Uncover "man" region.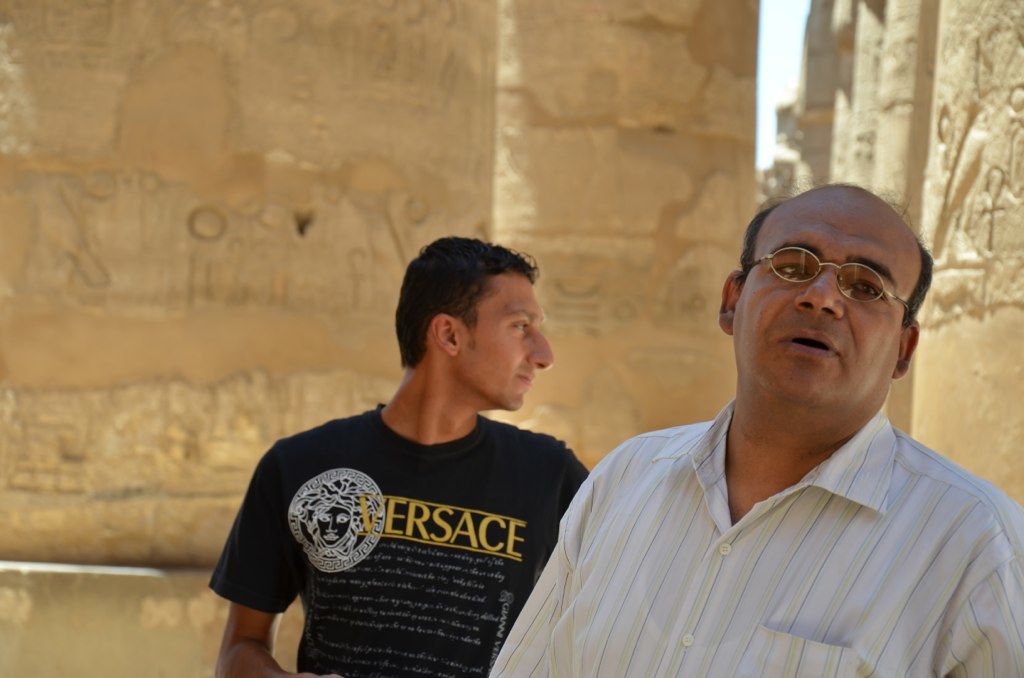
Uncovered: <box>517,166,1023,662</box>.
